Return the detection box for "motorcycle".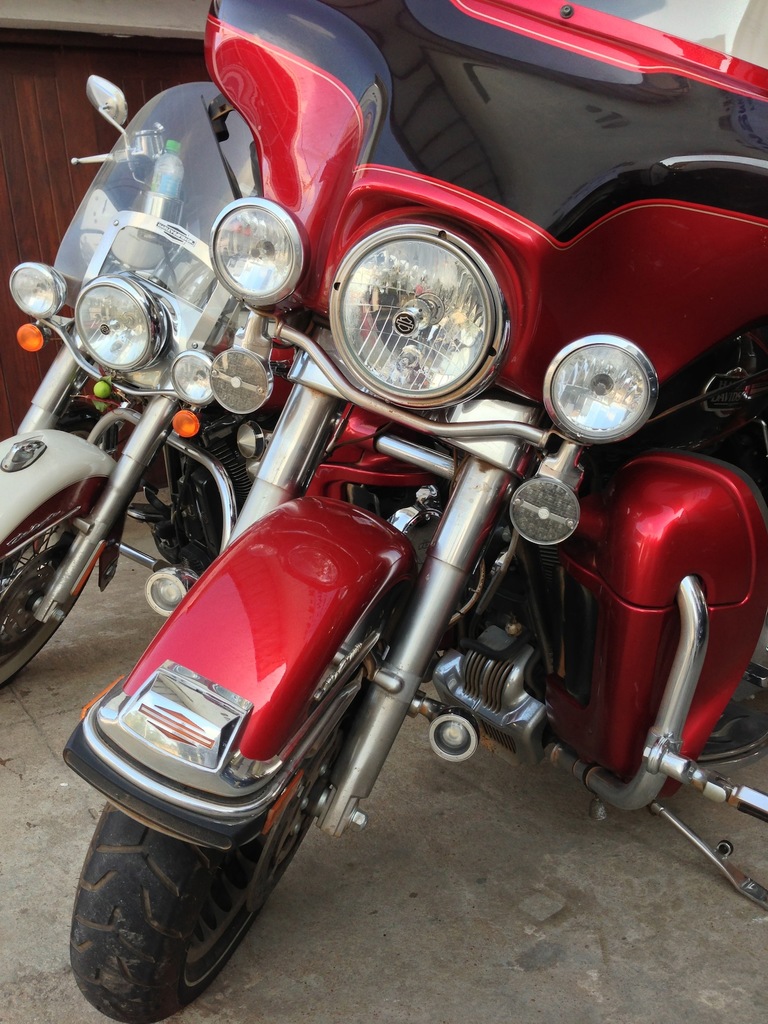
detection(0, 93, 317, 722).
